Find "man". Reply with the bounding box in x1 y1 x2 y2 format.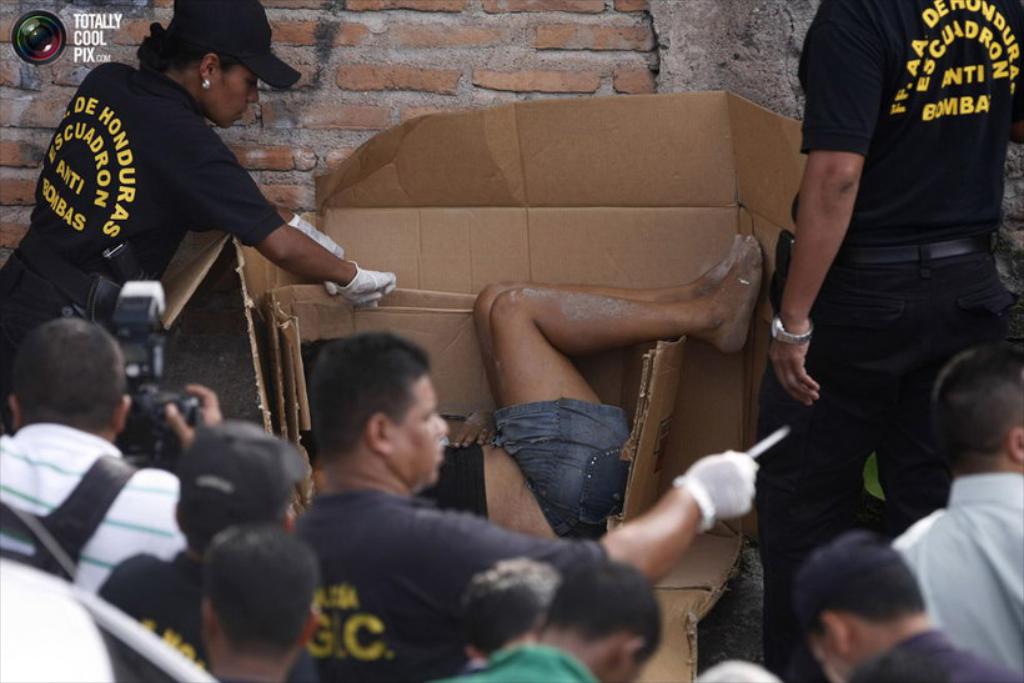
748 0 1023 676.
